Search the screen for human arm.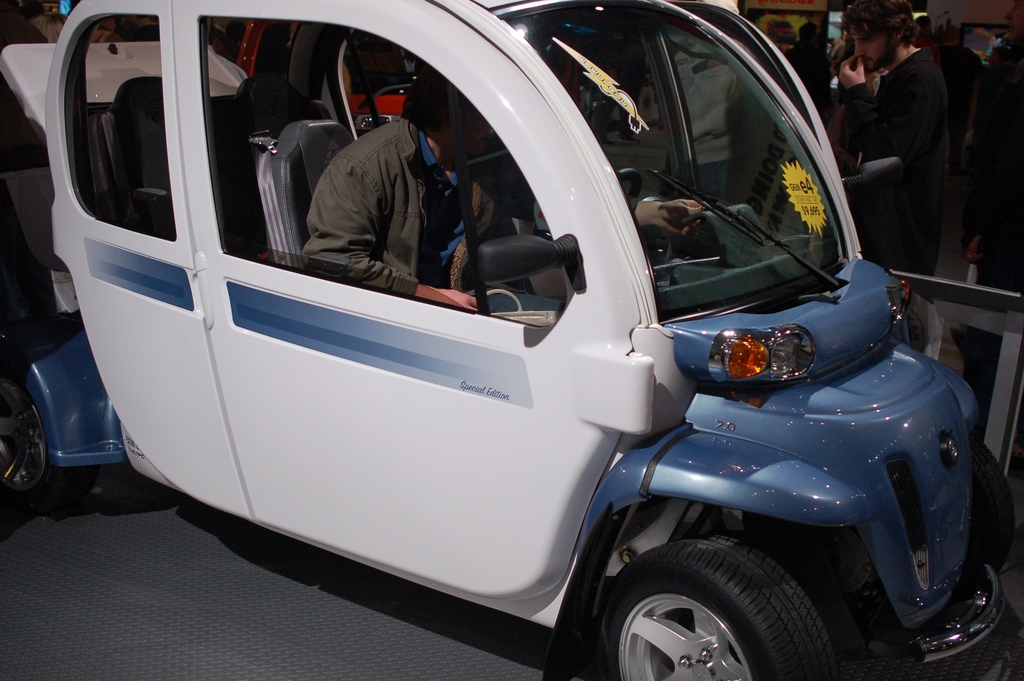
Found at (left=620, top=189, right=703, bottom=235).
